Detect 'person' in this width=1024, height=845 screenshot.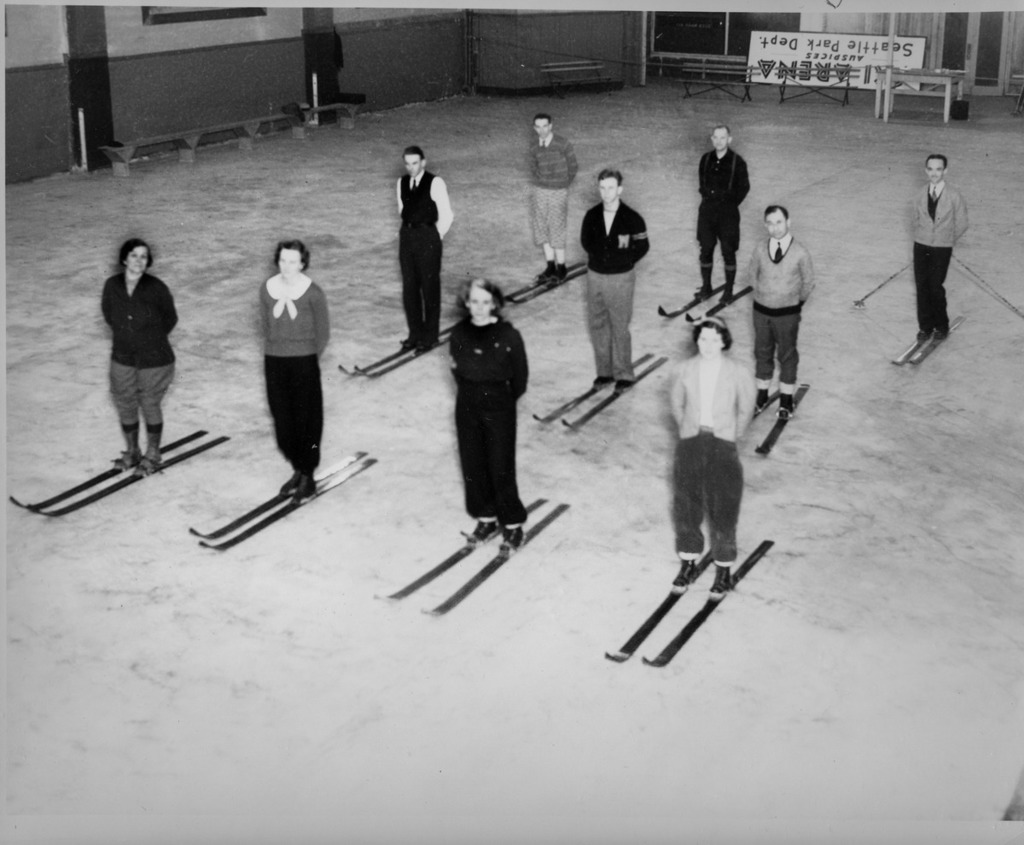
Detection: Rect(532, 111, 573, 292).
